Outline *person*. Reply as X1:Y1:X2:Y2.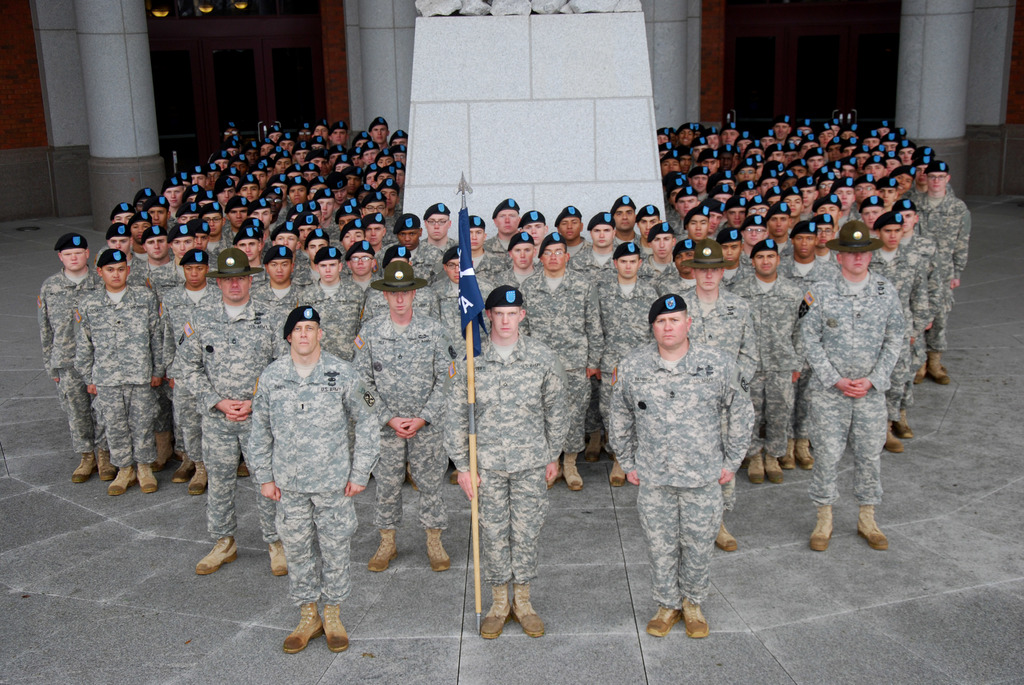
381:217:444:283.
